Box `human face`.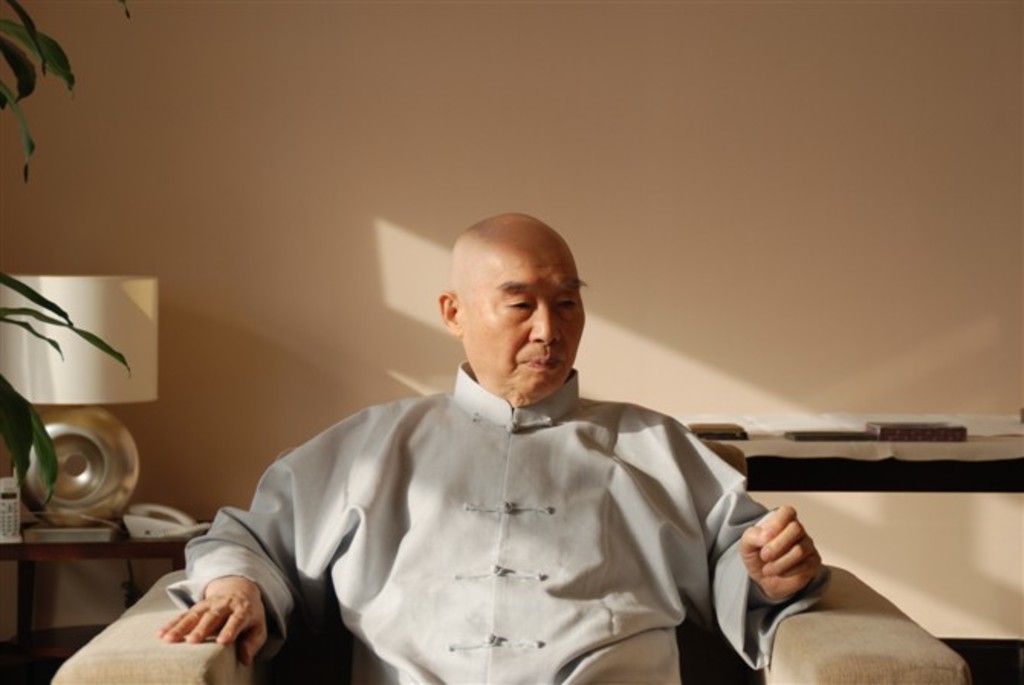
[left=466, top=235, right=585, bottom=393].
